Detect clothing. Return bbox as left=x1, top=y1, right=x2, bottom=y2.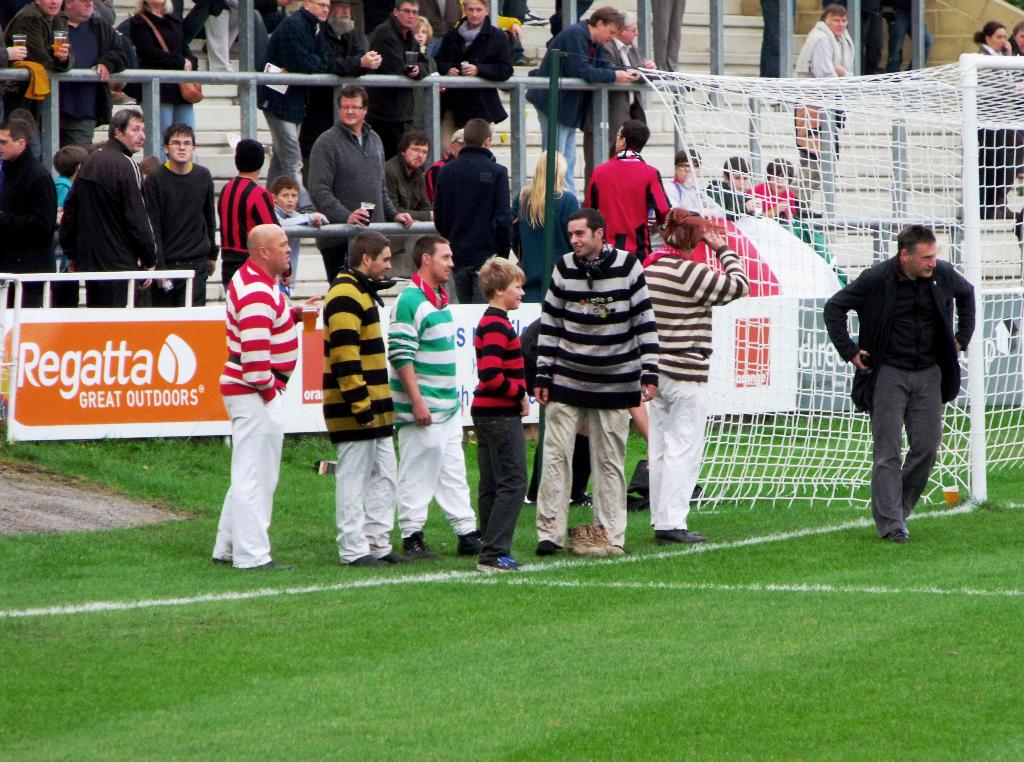
left=381, top=269, right=479, bottom=544.
